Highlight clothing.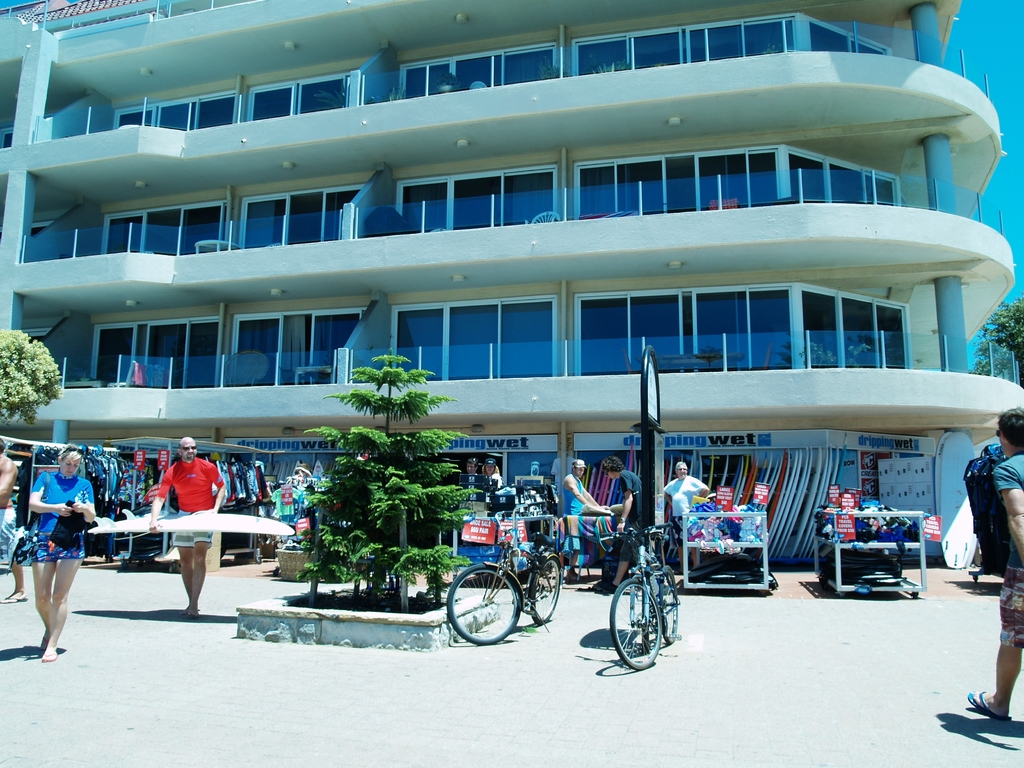
Highlighted region: <region>31, 473, 95, 555</region>.
